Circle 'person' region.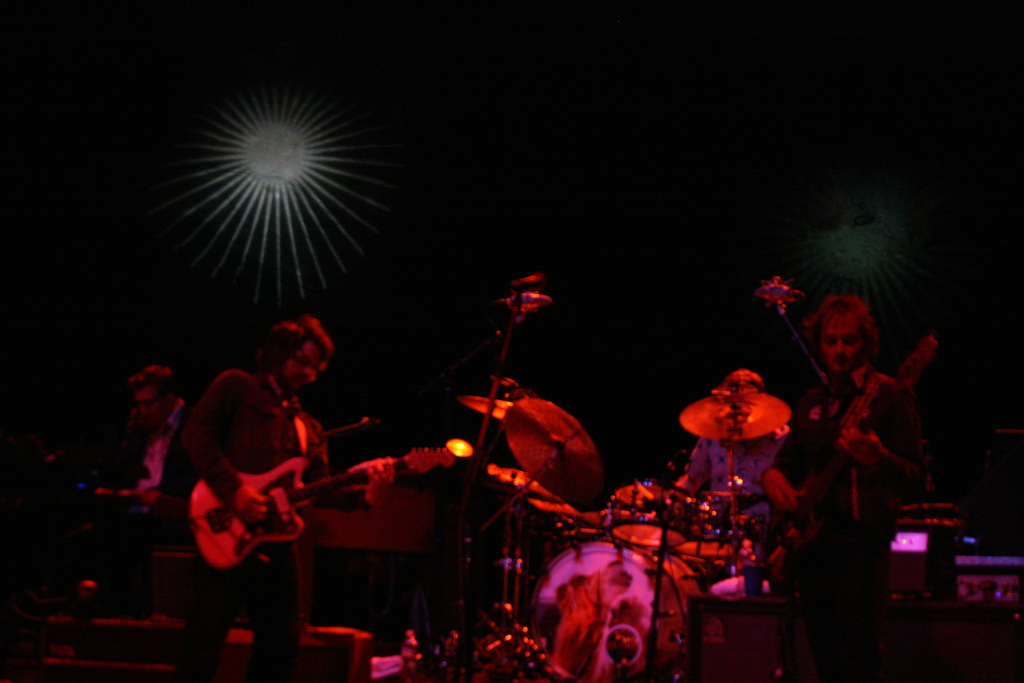
Region: 180, 313, 400, 682.
